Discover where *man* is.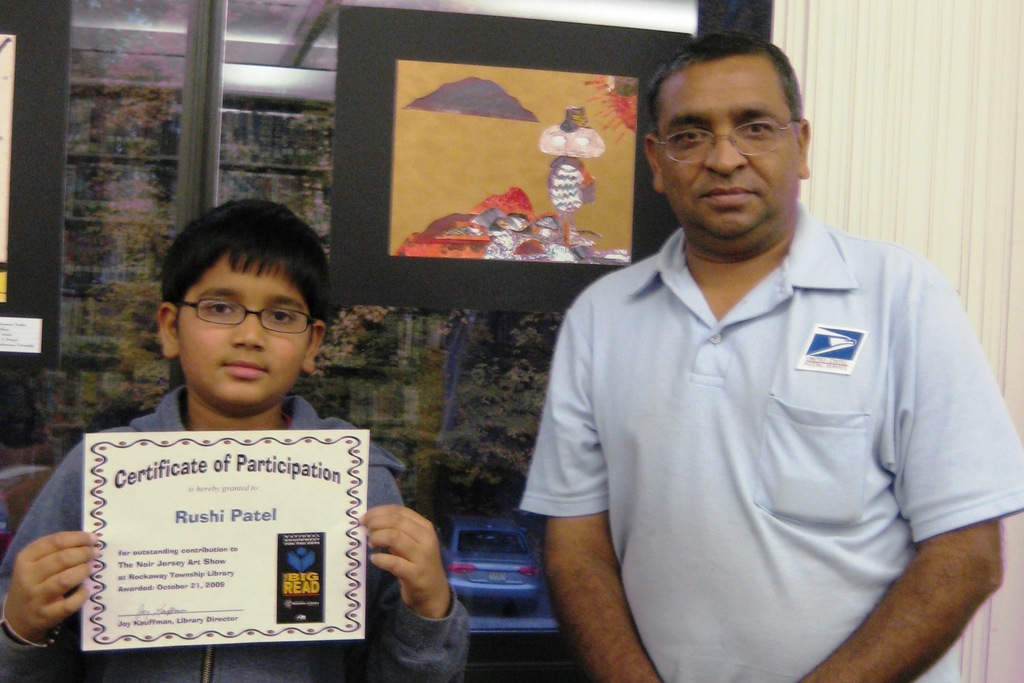
Discovered at [left=515, top=28, right=1023, bottom=682].
